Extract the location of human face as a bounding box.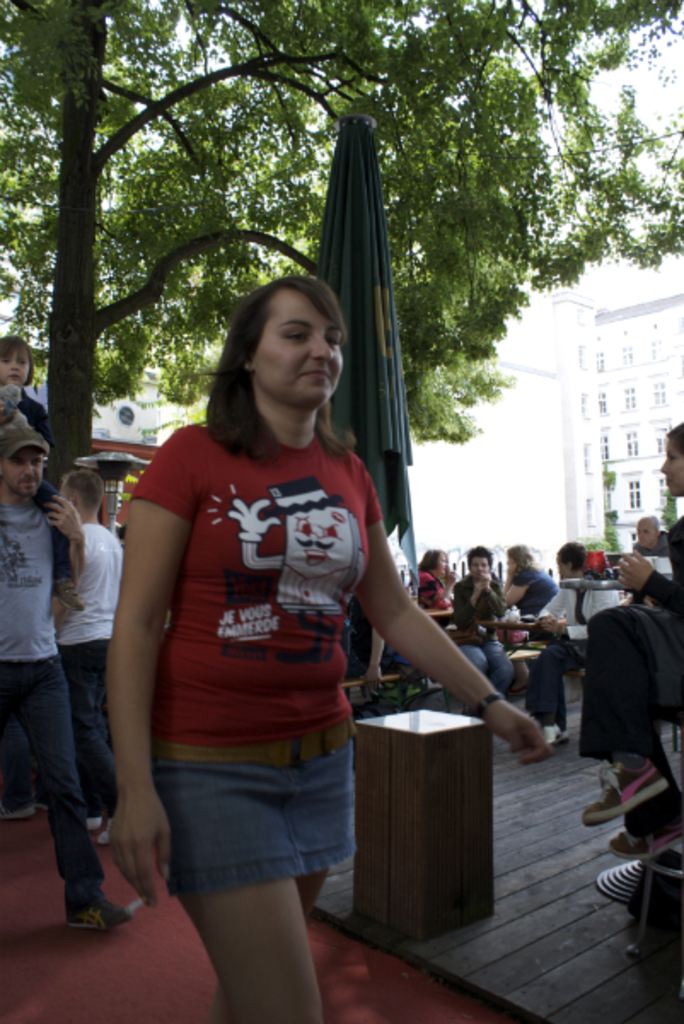
pyautogui.locateOnScreen(440, 553, 449, 580).
